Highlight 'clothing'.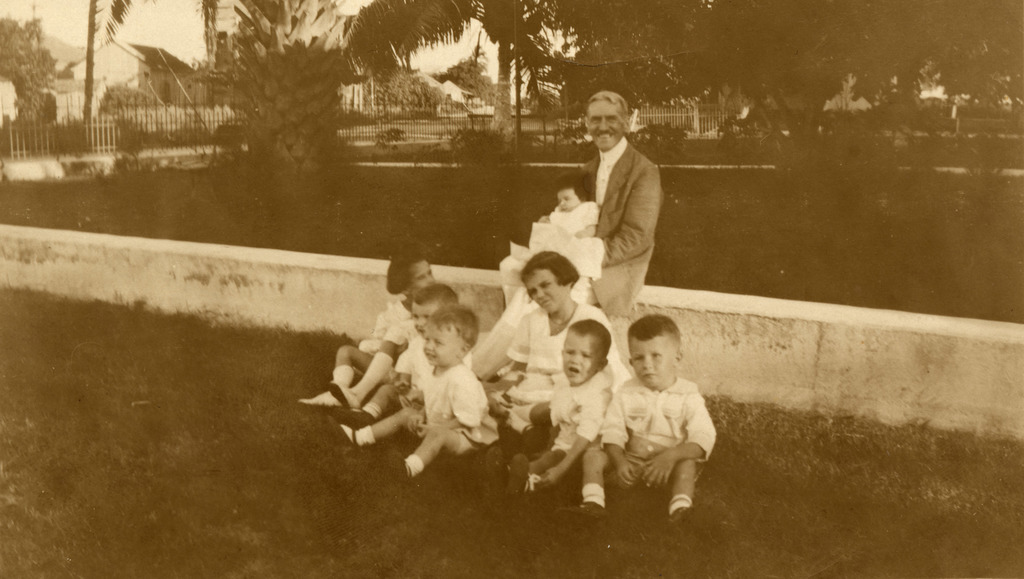
Highlighted region: [left=494, top=133, right=659, bottom=329].
